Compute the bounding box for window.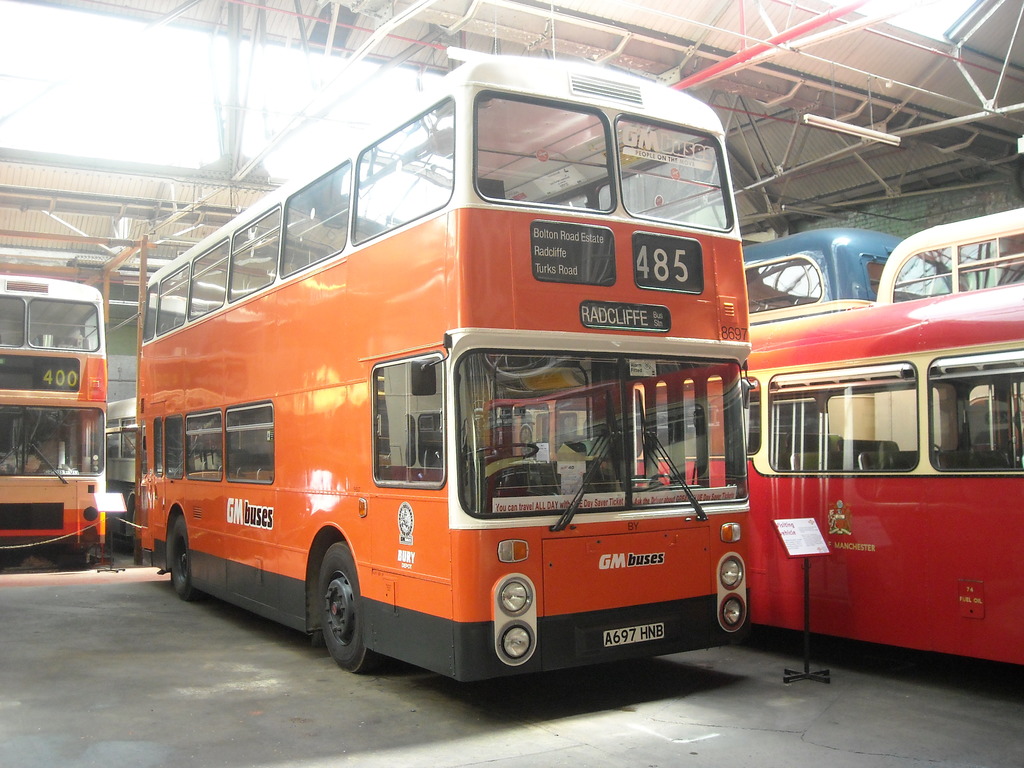
bbox(769, 362, 914, 465).
